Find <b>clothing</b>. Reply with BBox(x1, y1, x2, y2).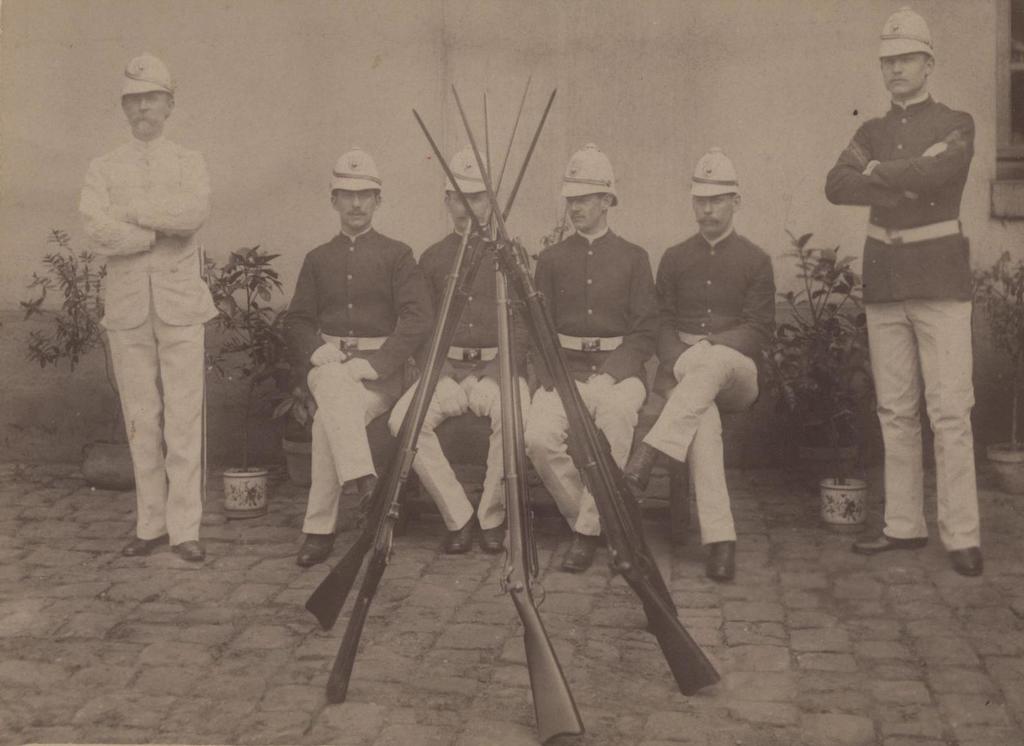
BBox(385, 224, 527, 517).
